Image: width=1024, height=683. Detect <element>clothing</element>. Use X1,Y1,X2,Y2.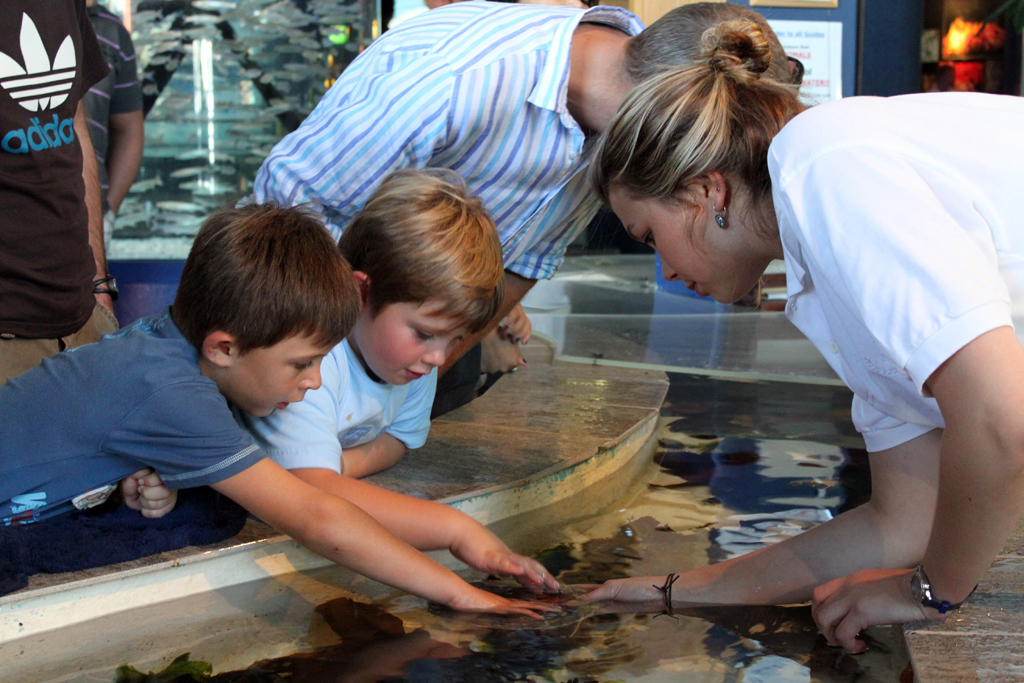
760,93,1023,456.
